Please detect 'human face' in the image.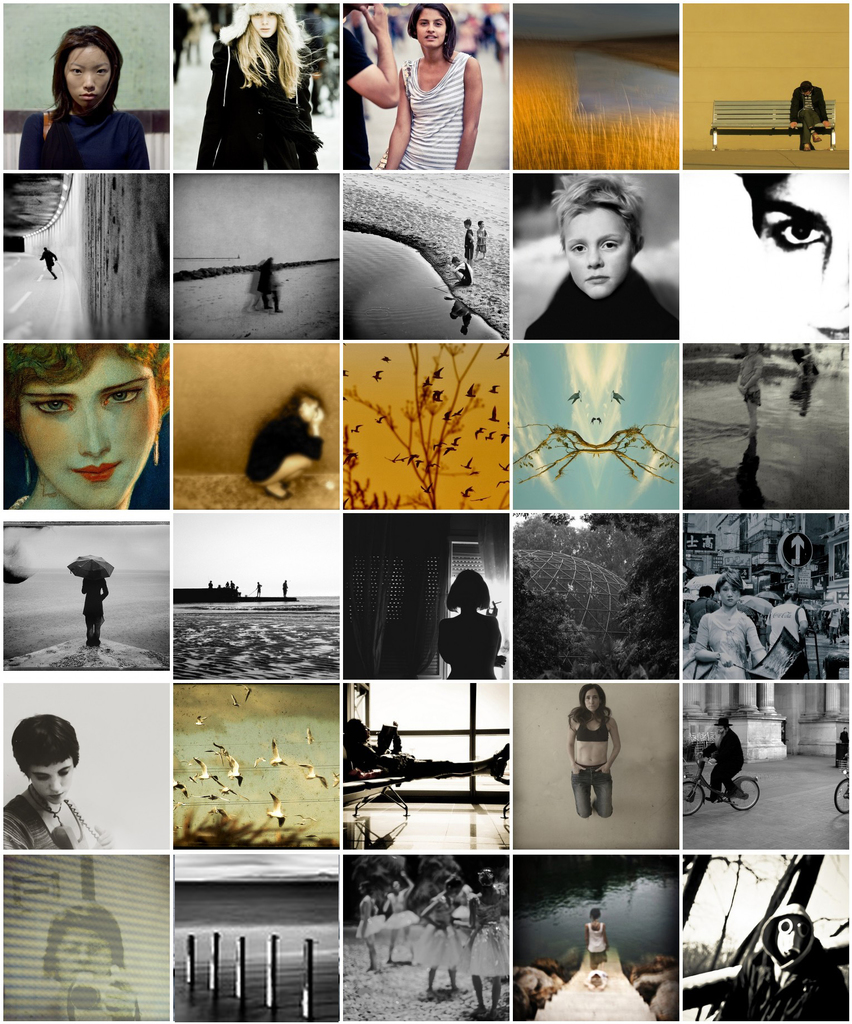
(65,40,112,109).
